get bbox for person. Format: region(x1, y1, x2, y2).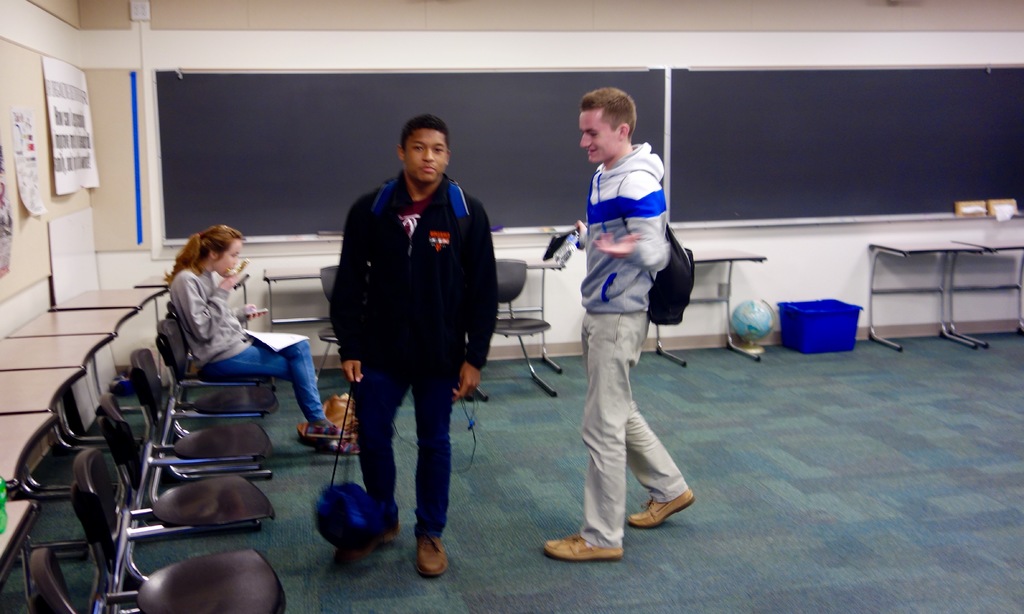
region(166, 217, 332, 452).
